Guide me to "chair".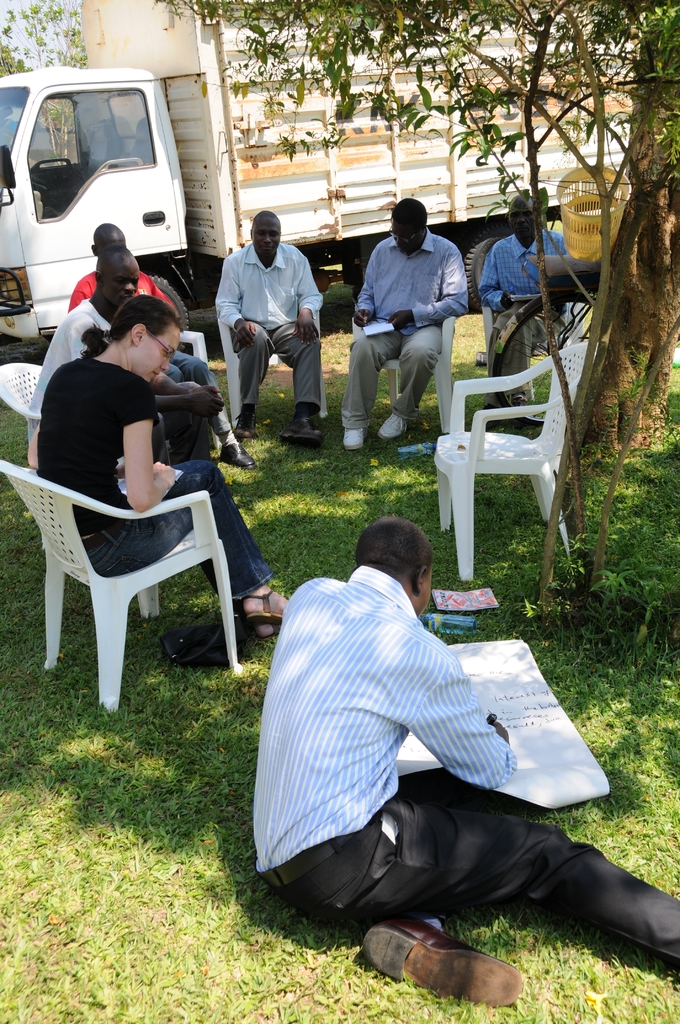
Guidance: bbox=[346, 305, 460, 435].
